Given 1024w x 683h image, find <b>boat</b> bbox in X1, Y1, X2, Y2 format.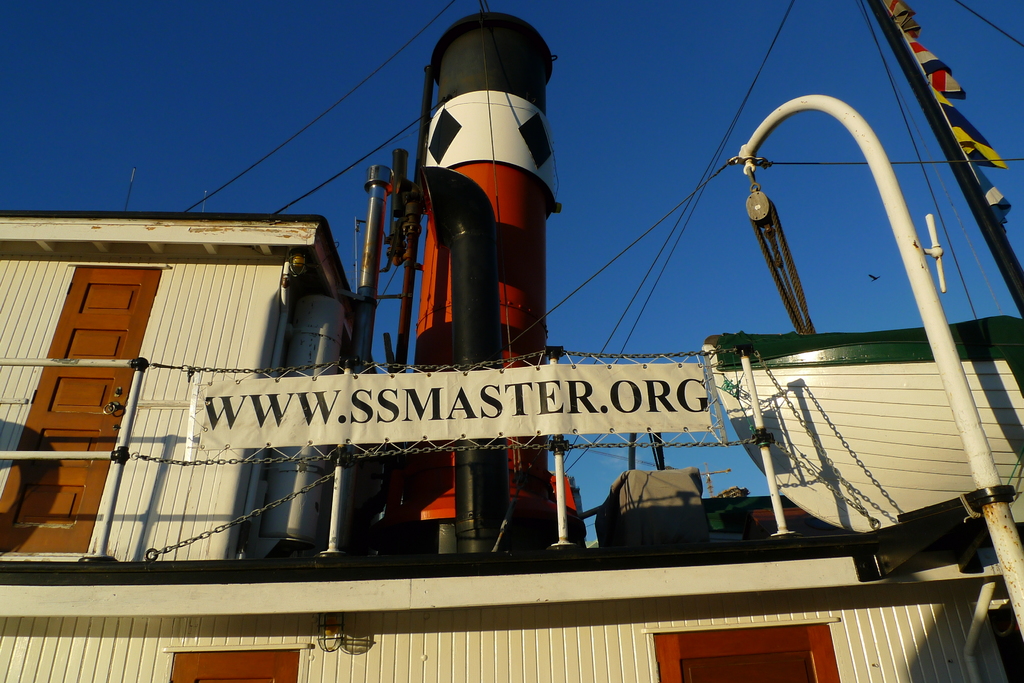
0, 0, 1023, 682.
